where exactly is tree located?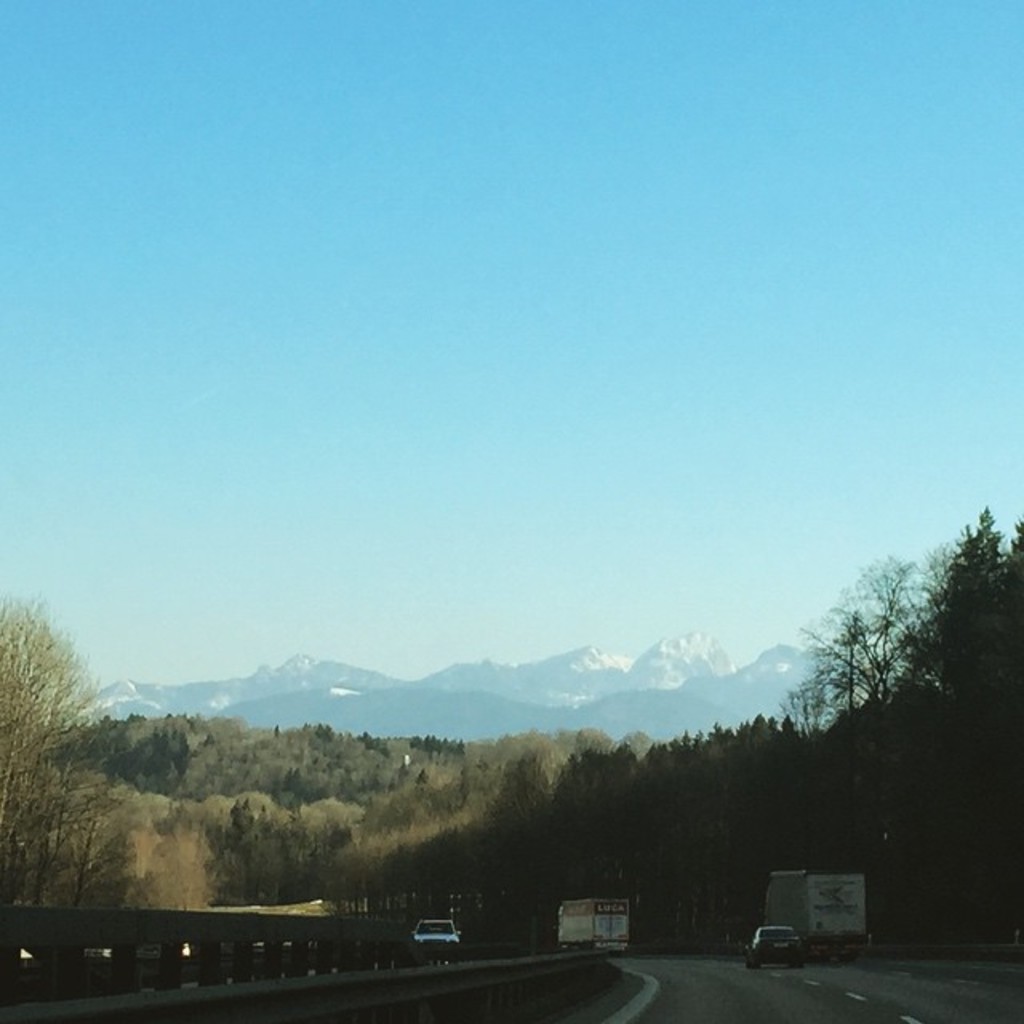
Its bounding box is bbox=[810, 550, 933, 715].
